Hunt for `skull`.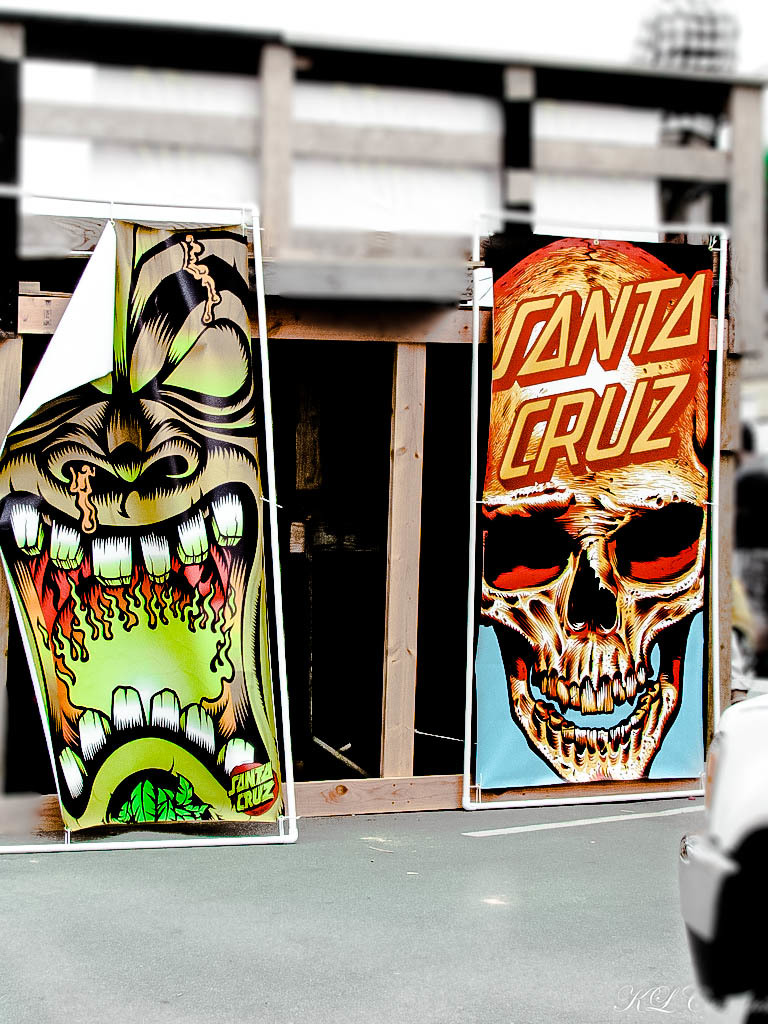
Hunted down at left=479, top=232, right=714, bottom=802.
